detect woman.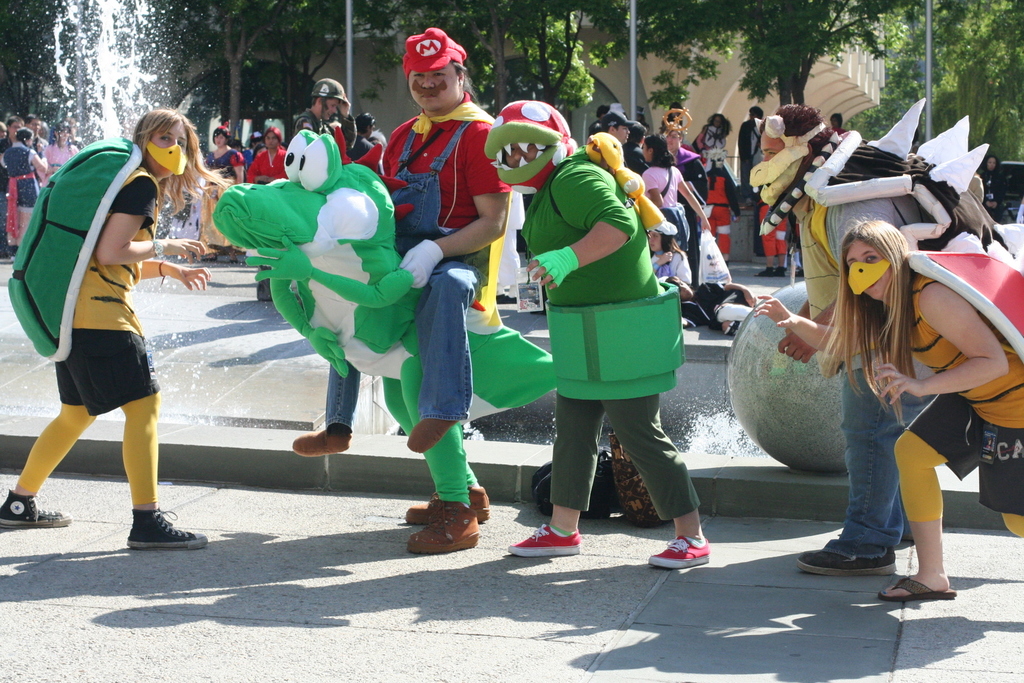
Detected at bbox=[649, 219, 692, 296].
